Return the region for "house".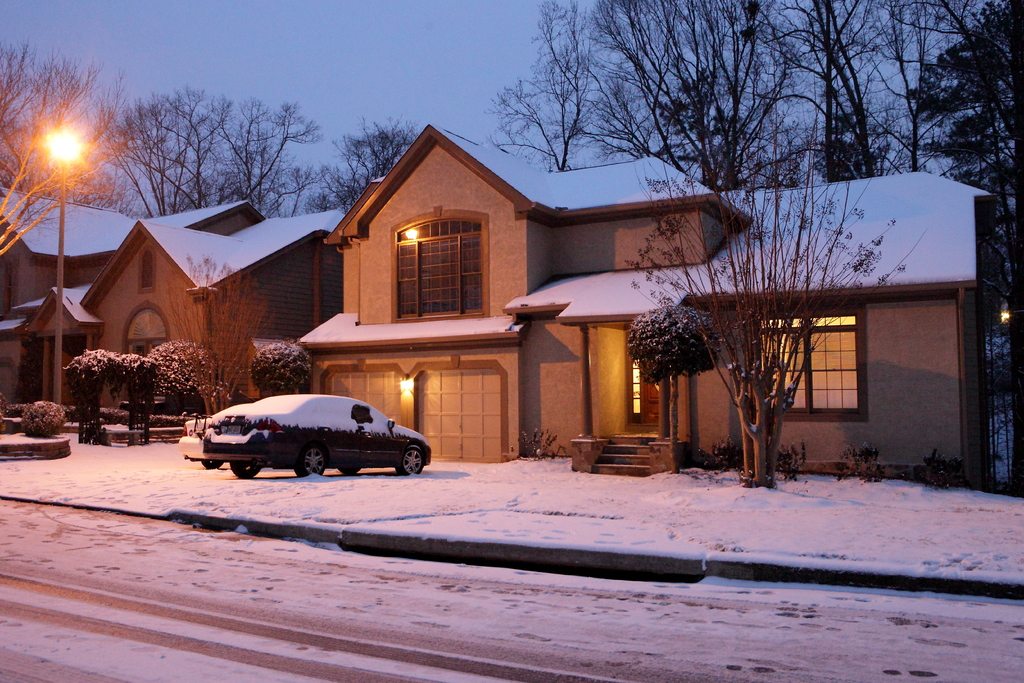
77 211 333 411.
